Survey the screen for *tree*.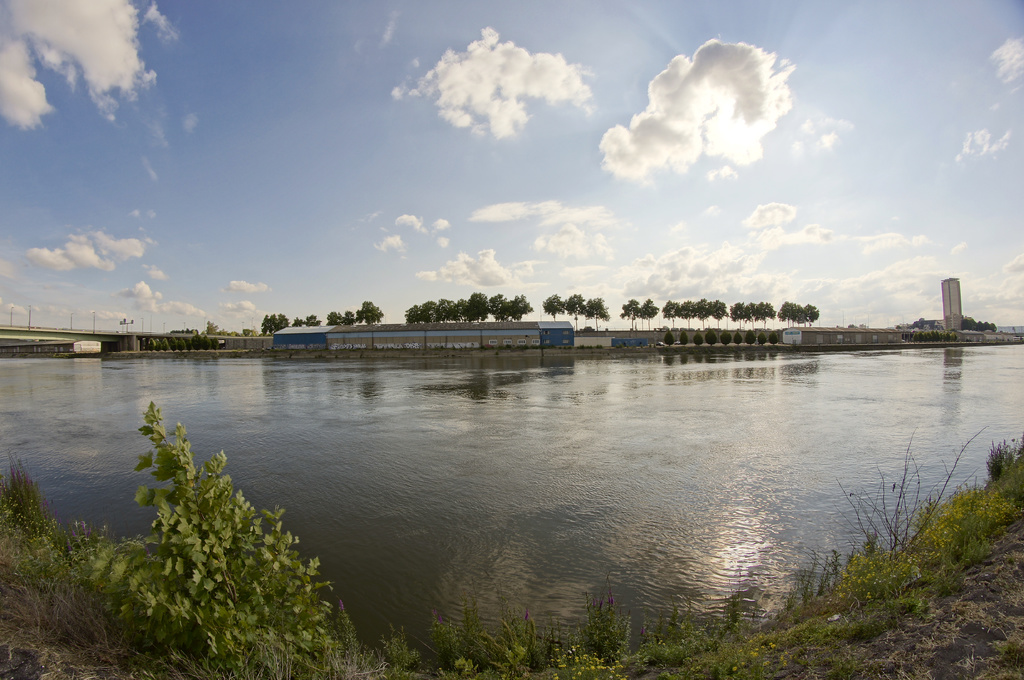
Survey found: region(744, 300, 771, 333).
